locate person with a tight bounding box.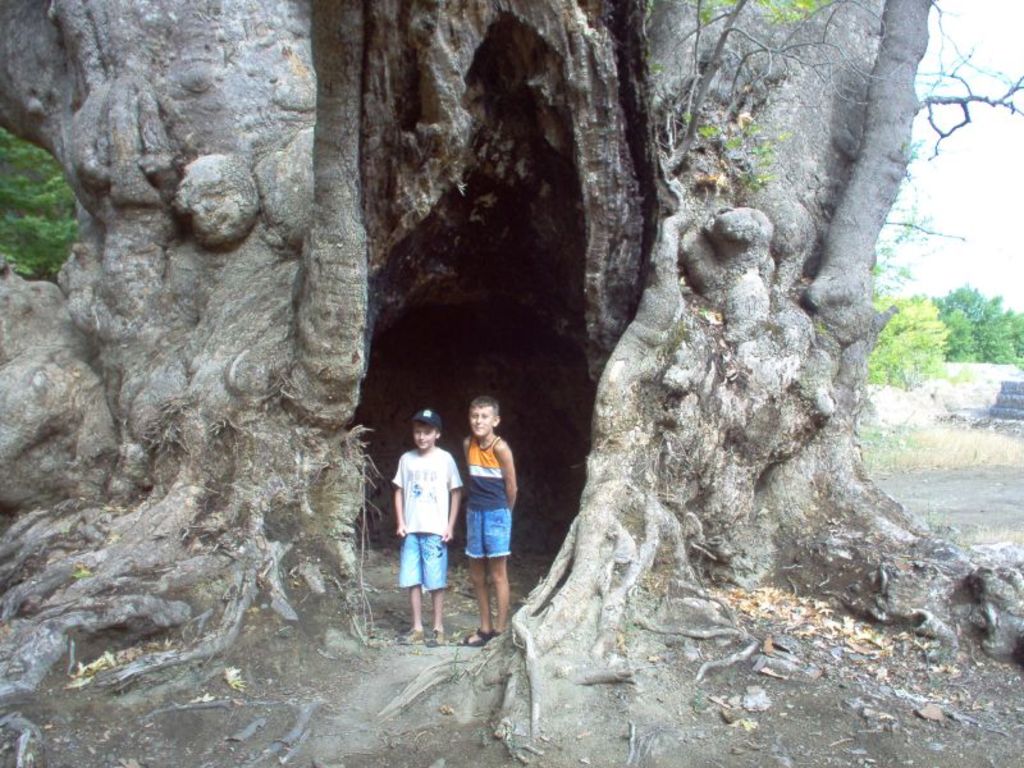
<box>396,406,465,641</box>.
